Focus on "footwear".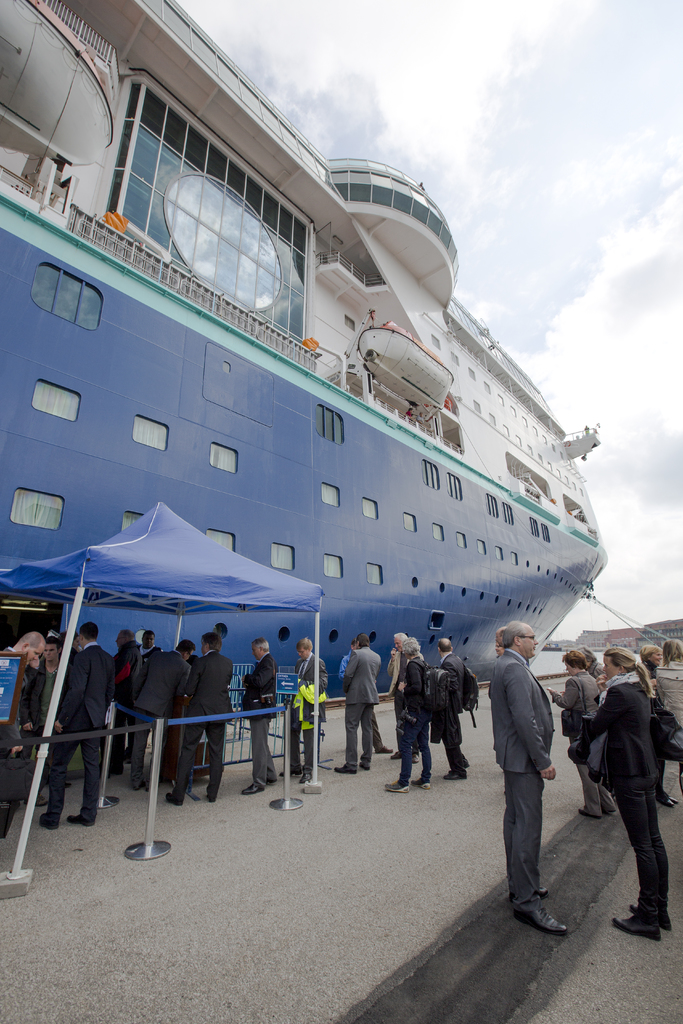
Focused at <region>133, 783, 143, 795</region>.
